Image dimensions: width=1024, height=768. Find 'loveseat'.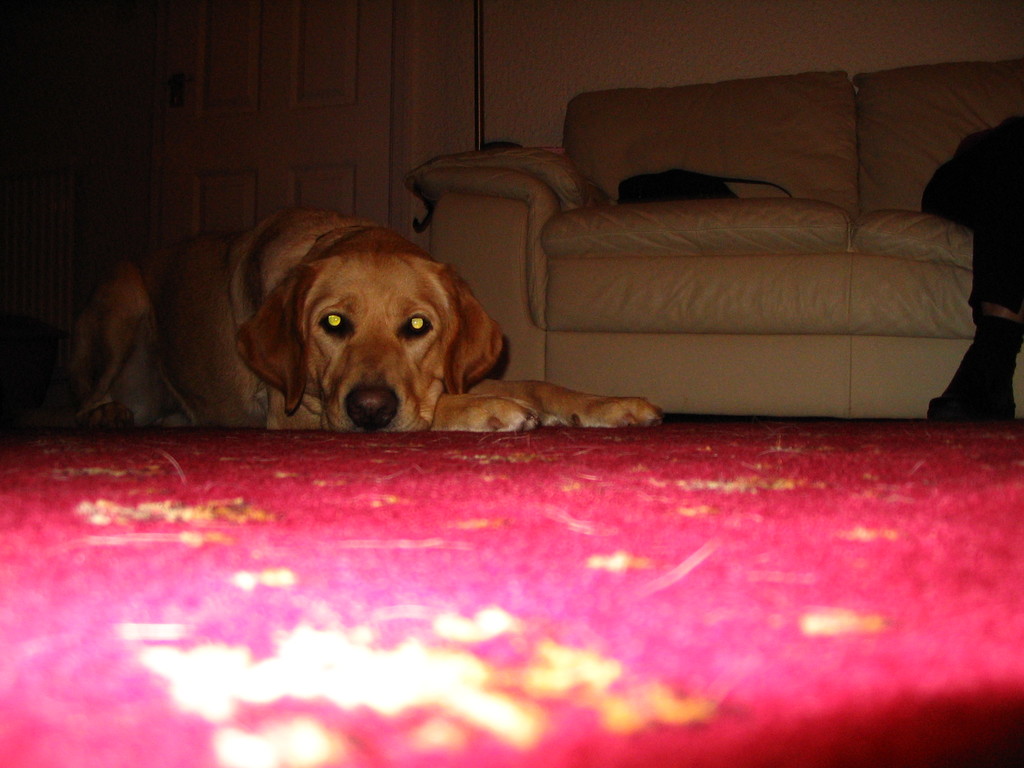
box=[408, 61, 1023, 425].
